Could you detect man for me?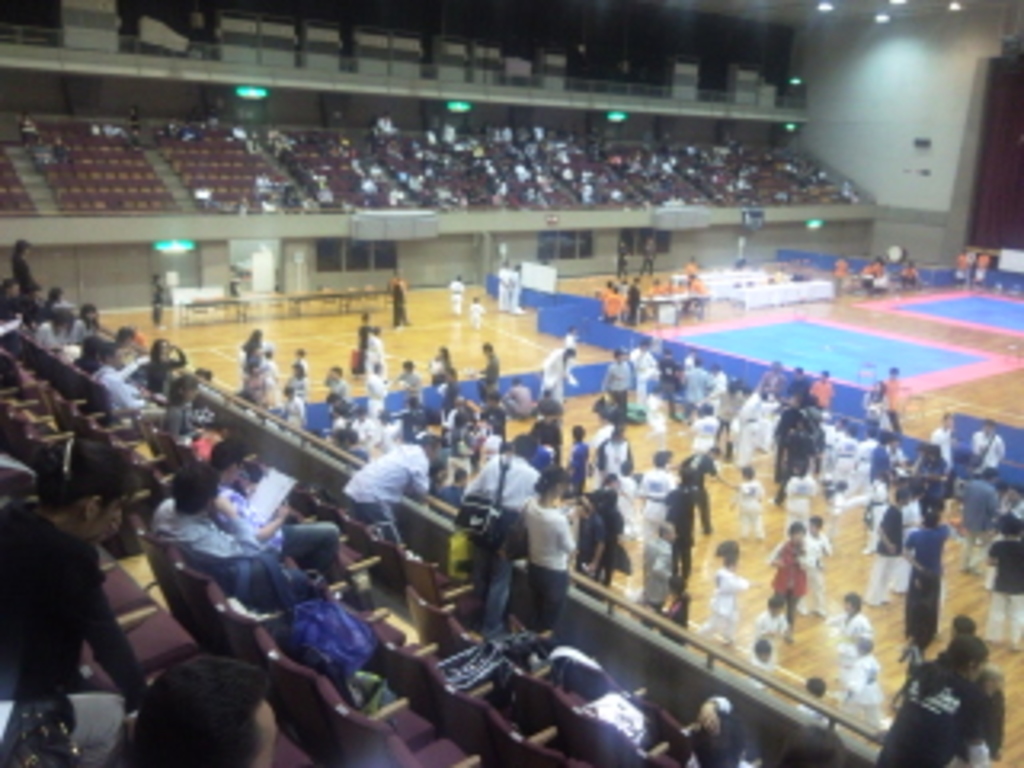
Detection result: 954, 464, 1008, 579.
